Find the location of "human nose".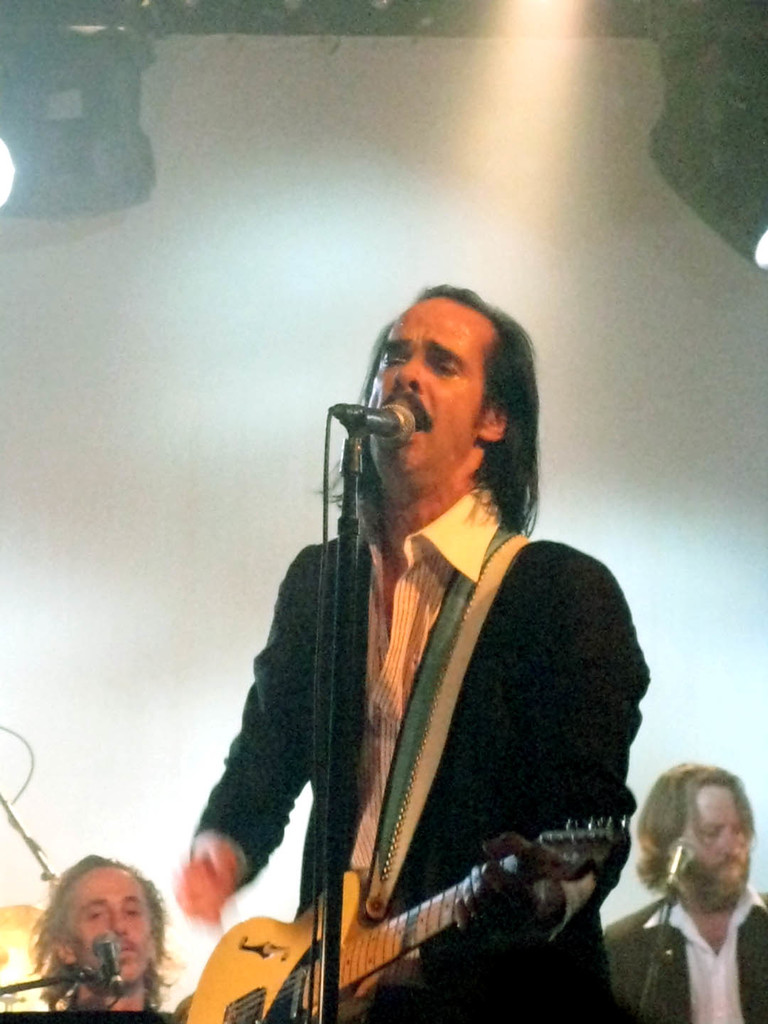
Location: 719,831,745,855.
